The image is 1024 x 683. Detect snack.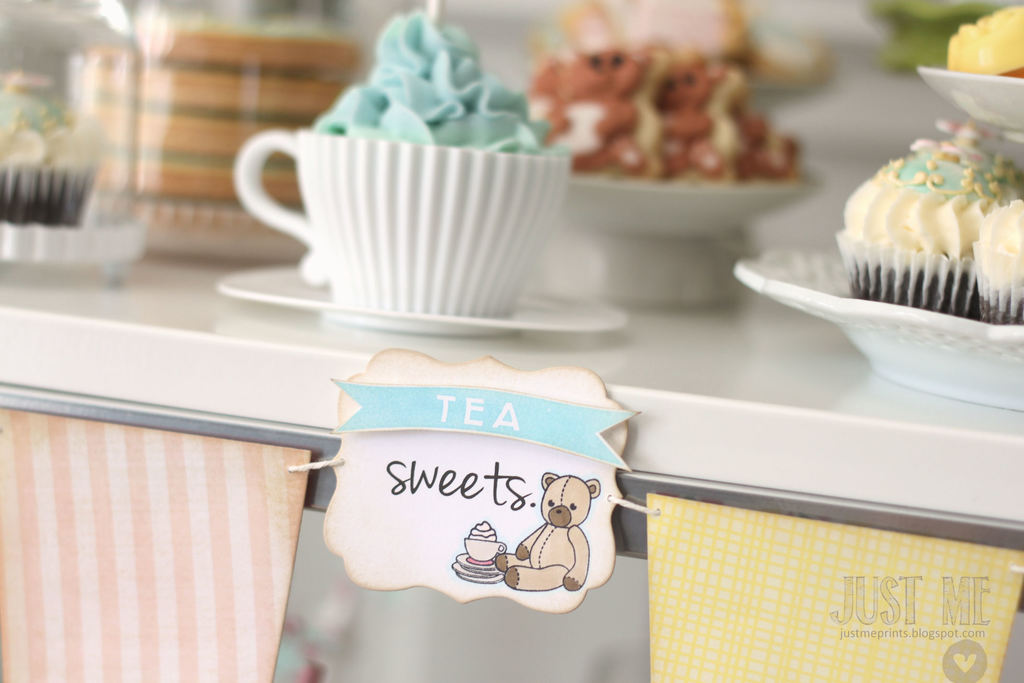
Detection: select_region(826, 115, 1023, 329).
